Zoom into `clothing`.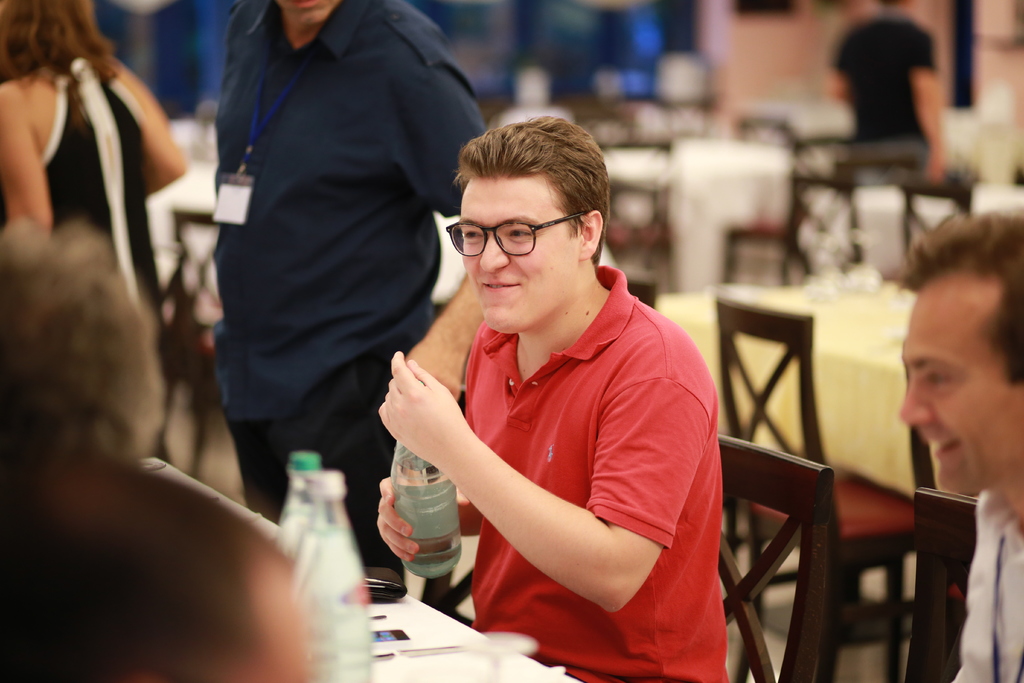
Zoom target: l=182, t=0, r=479, b=524.
